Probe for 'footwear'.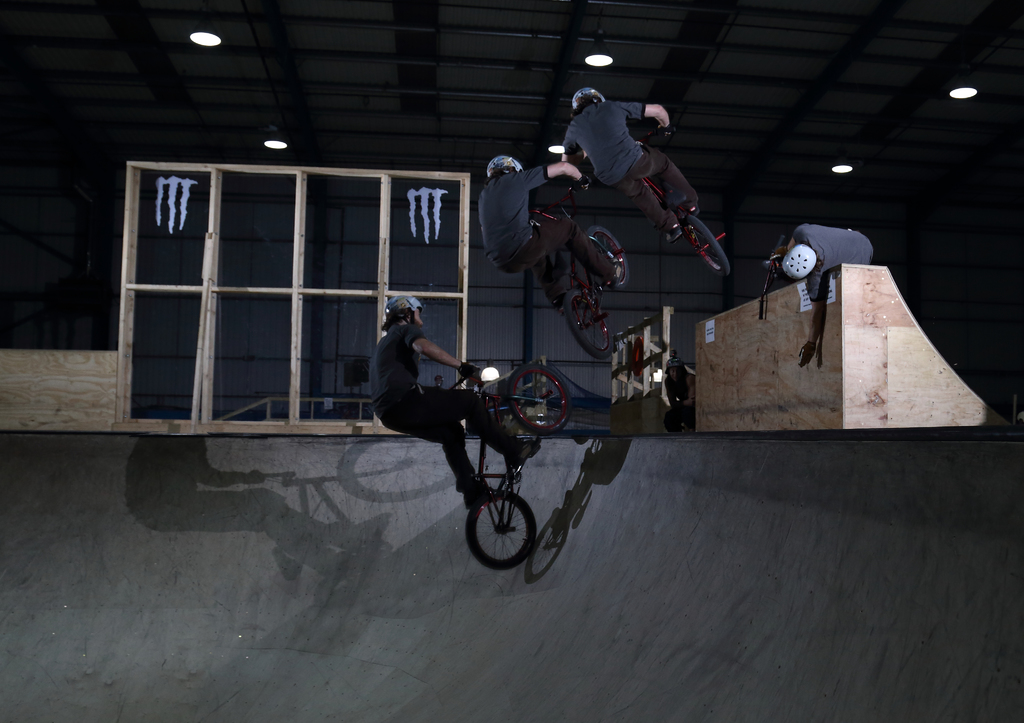
Probe result: crop(516, 438, 538, 462).
